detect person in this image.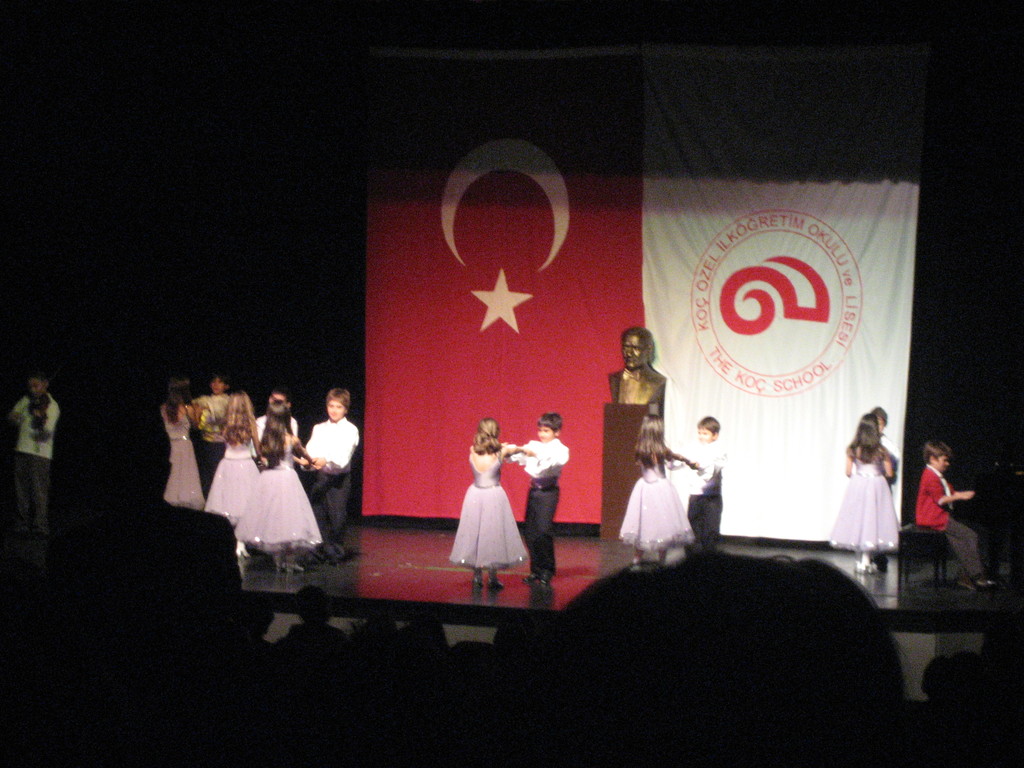
Detection: 447:415:535:590.
